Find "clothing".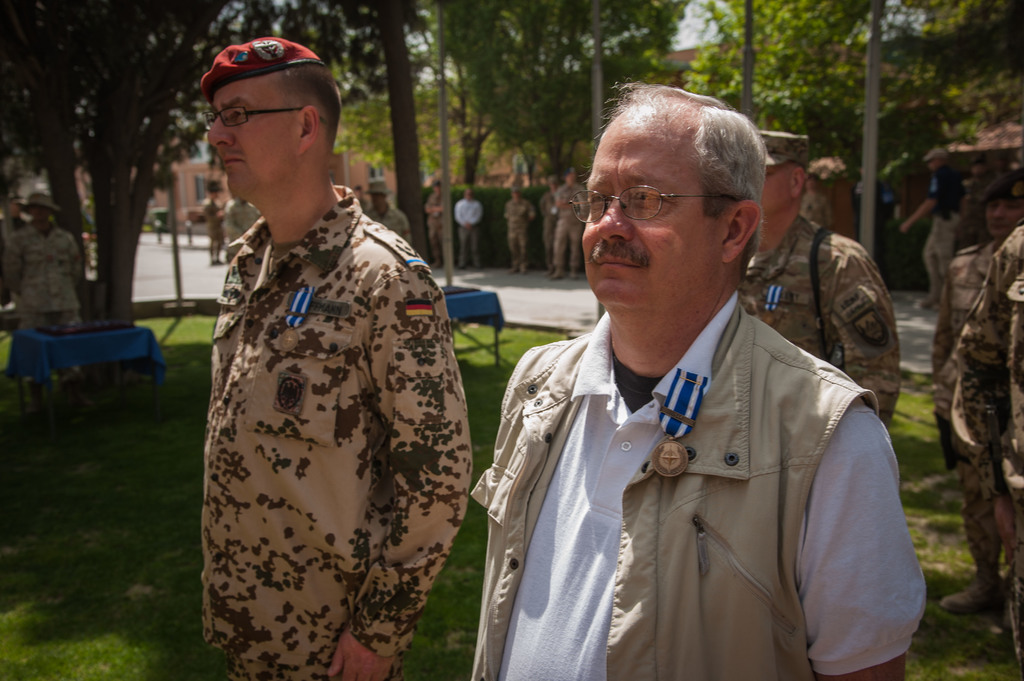
{"left": 732, "top": 204, "right": 902, "bottom": 429}.
